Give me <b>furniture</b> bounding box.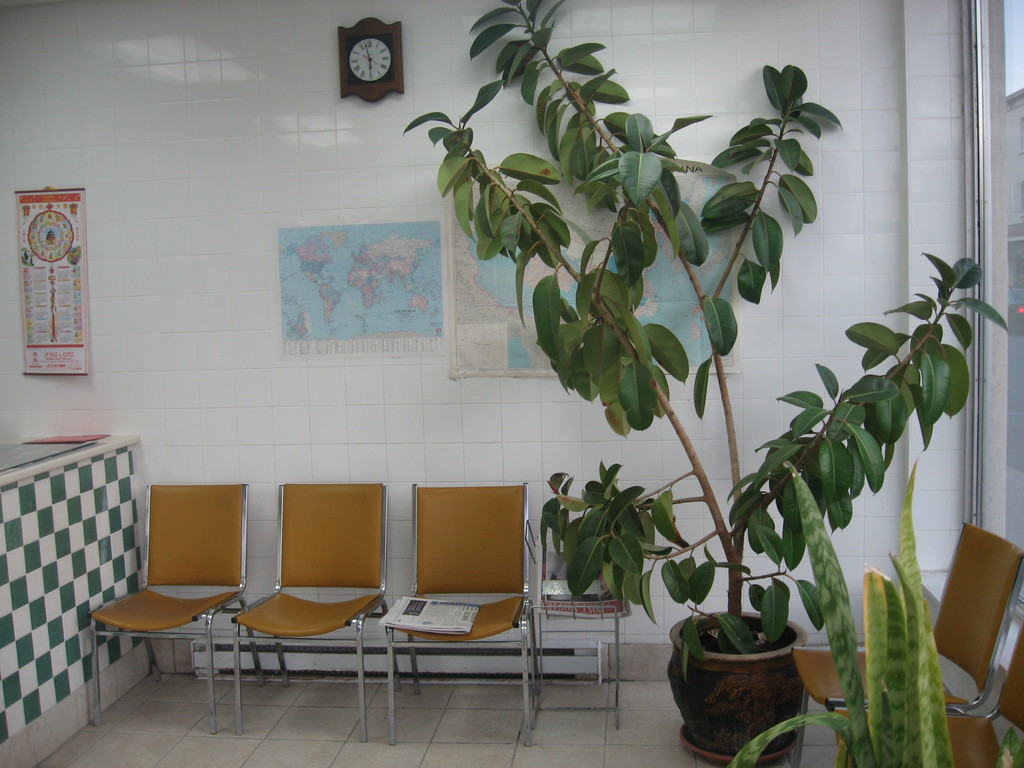
(794, 524, 1023, 710).
